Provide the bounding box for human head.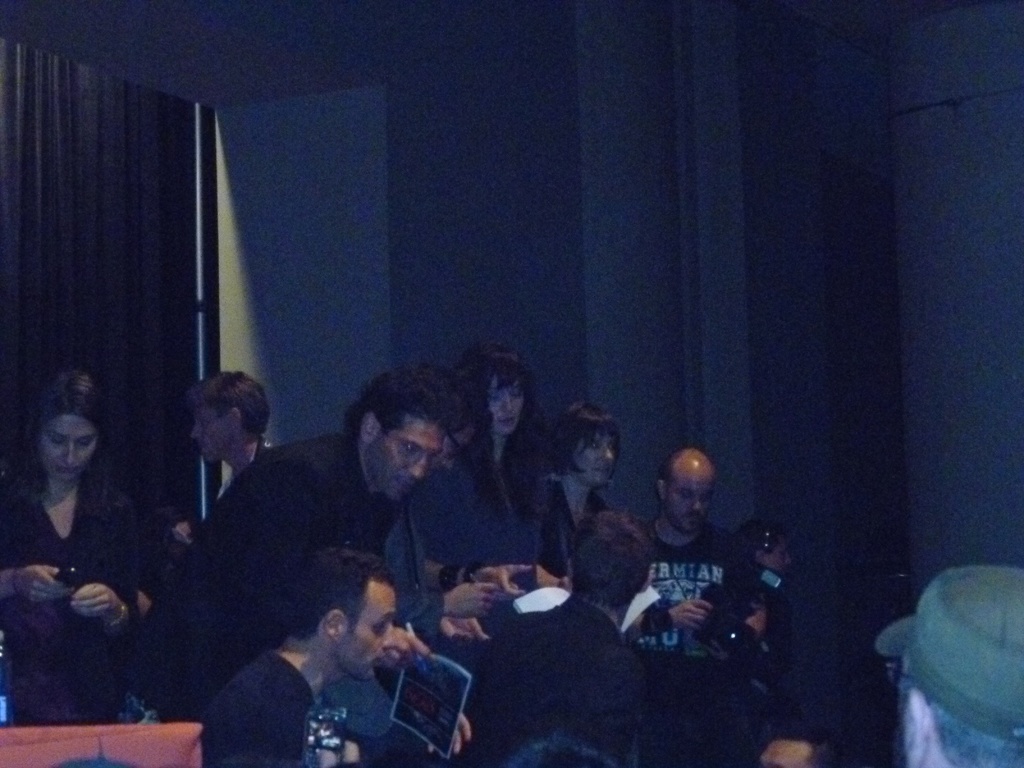
box(435, 373, 474, 472).
